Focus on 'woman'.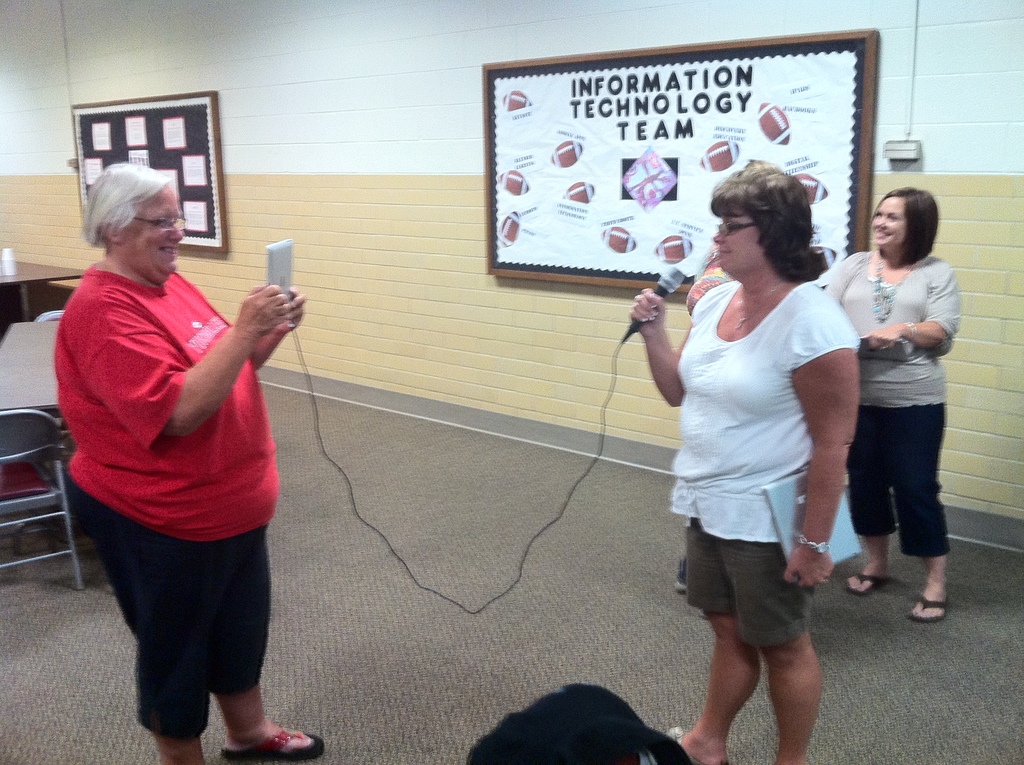
Focused at box=[630, 161, 860, 764].
